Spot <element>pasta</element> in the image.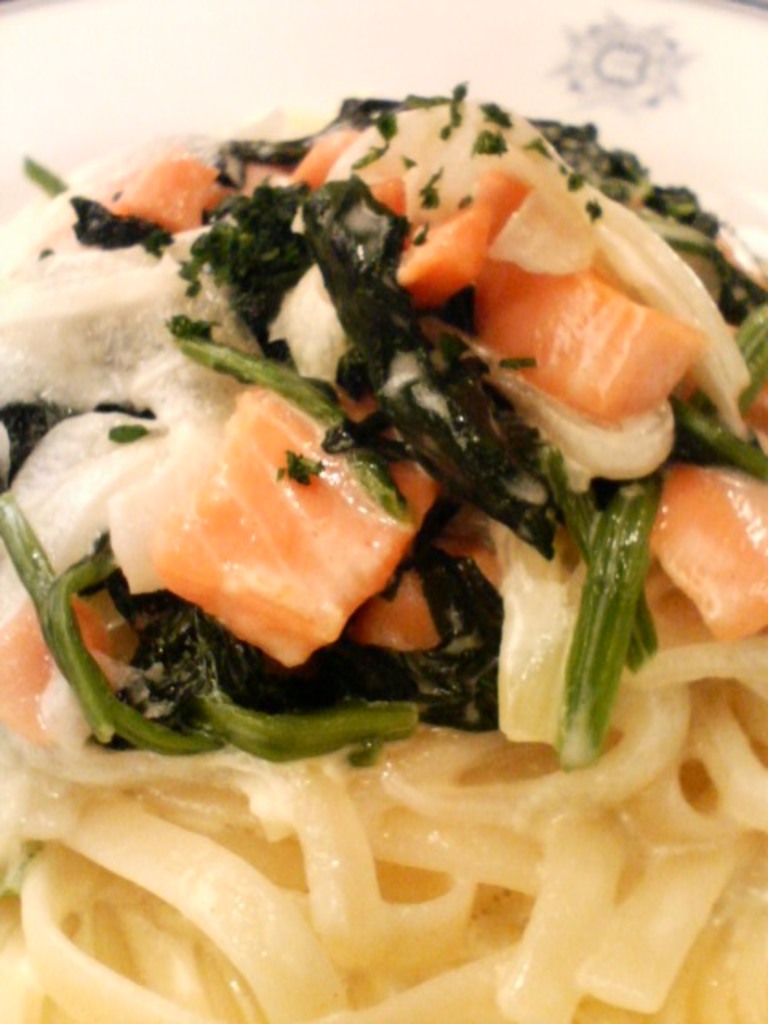
<element>pasta</element> found at [0, 98, 766, 1022].
